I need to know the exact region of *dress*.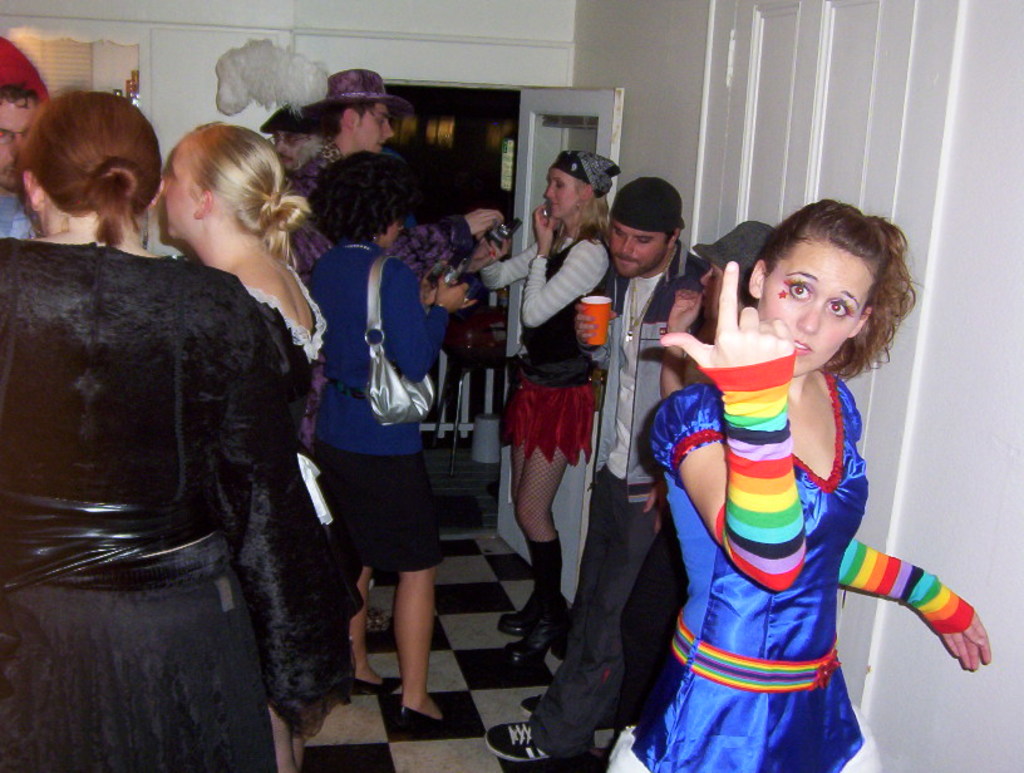
Region: 0:231:360:772.
